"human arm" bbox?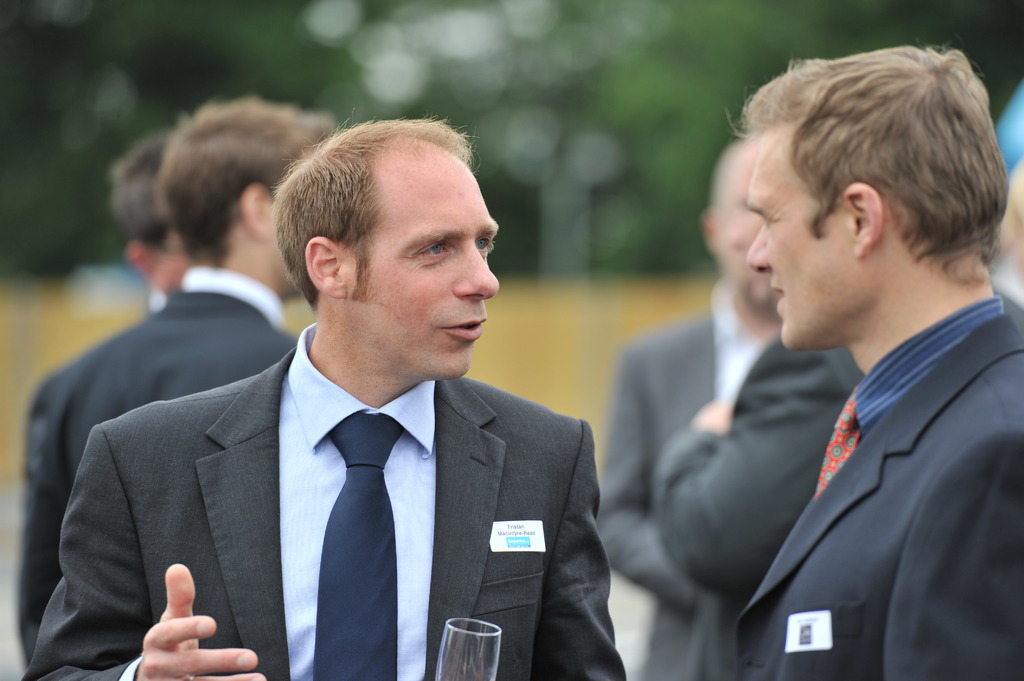
<region>17, 421, 266, 679</region>
